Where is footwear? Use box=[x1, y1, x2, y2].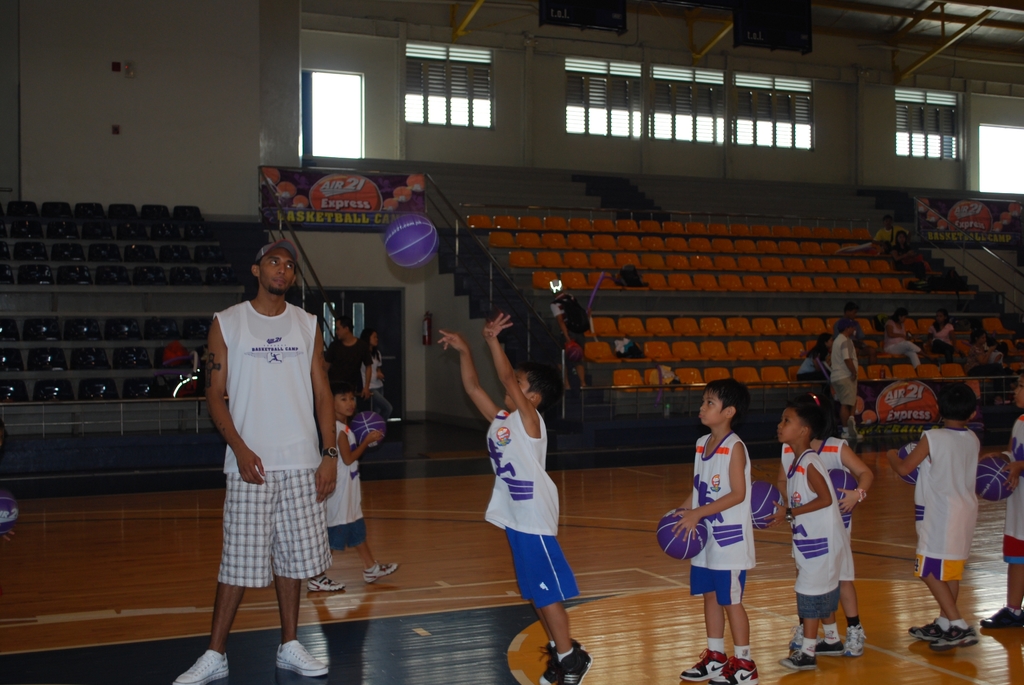
box=[927, 624, 977, 652].
